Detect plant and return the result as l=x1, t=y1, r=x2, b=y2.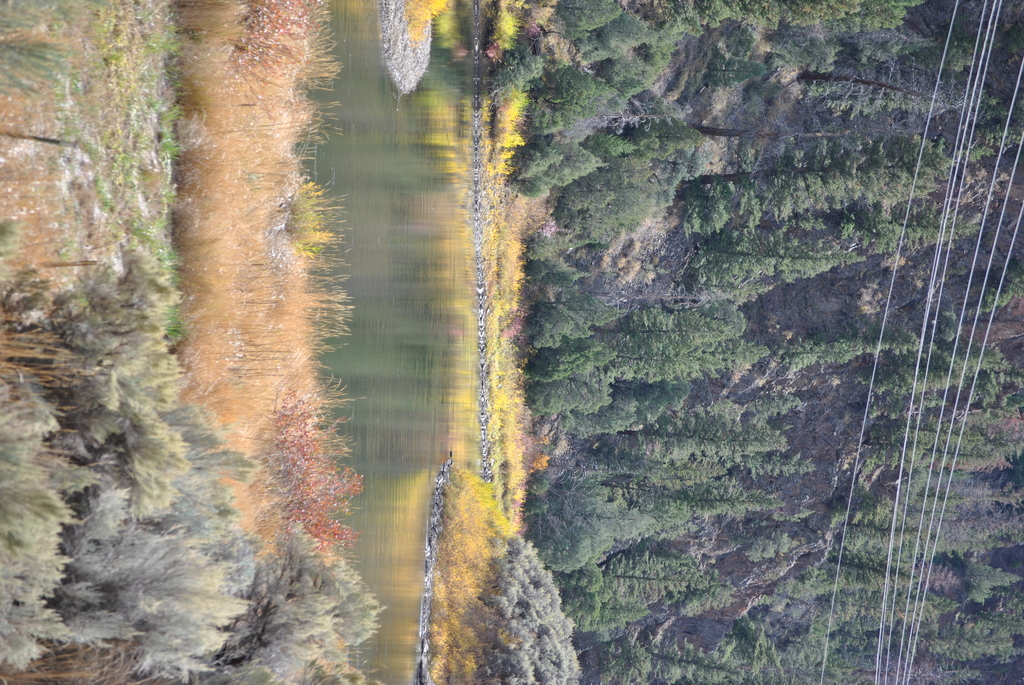
l=509, t=128, r=605, b=200.
